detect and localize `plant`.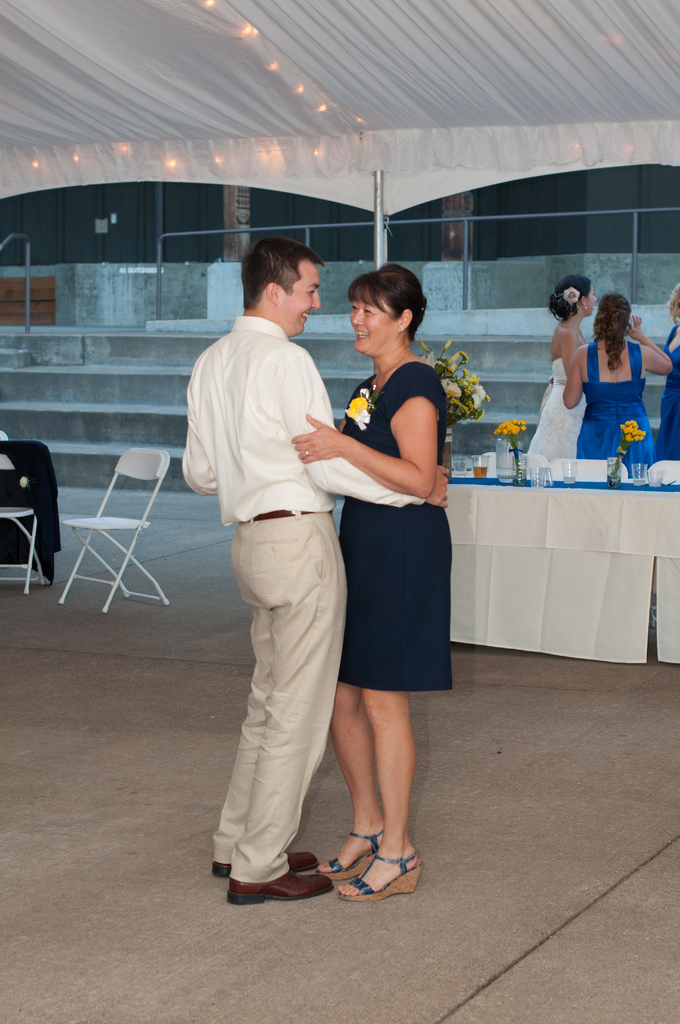
Localized at 497,410,519,468.
